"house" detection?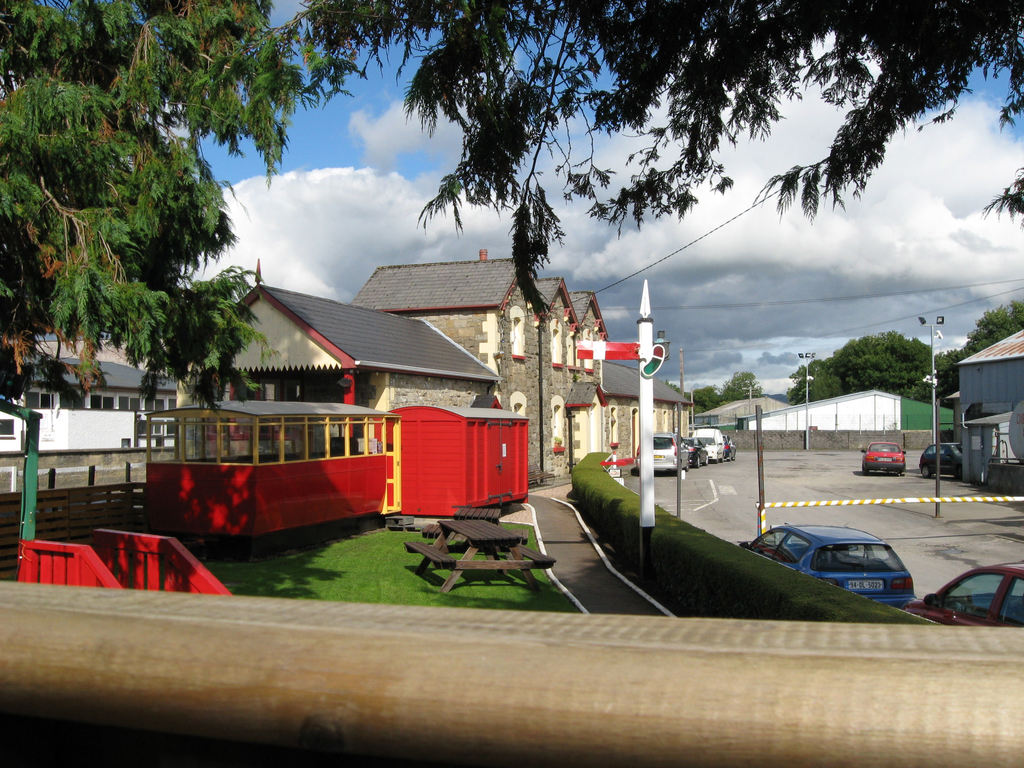
749/390/961/437
